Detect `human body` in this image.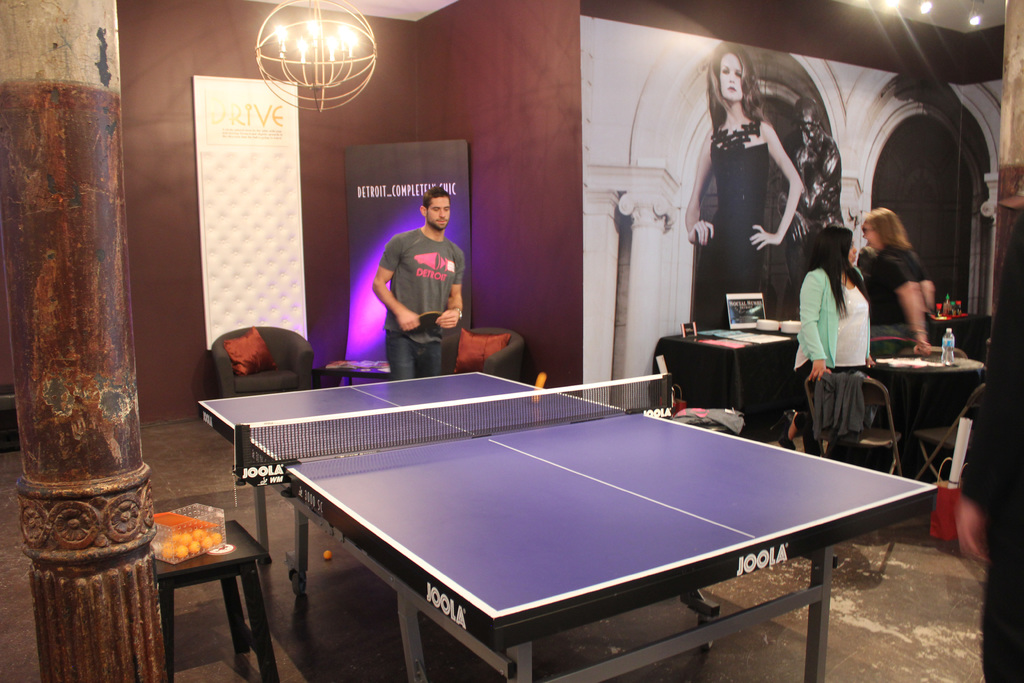
Detection: (367, 188, 475, 376).
